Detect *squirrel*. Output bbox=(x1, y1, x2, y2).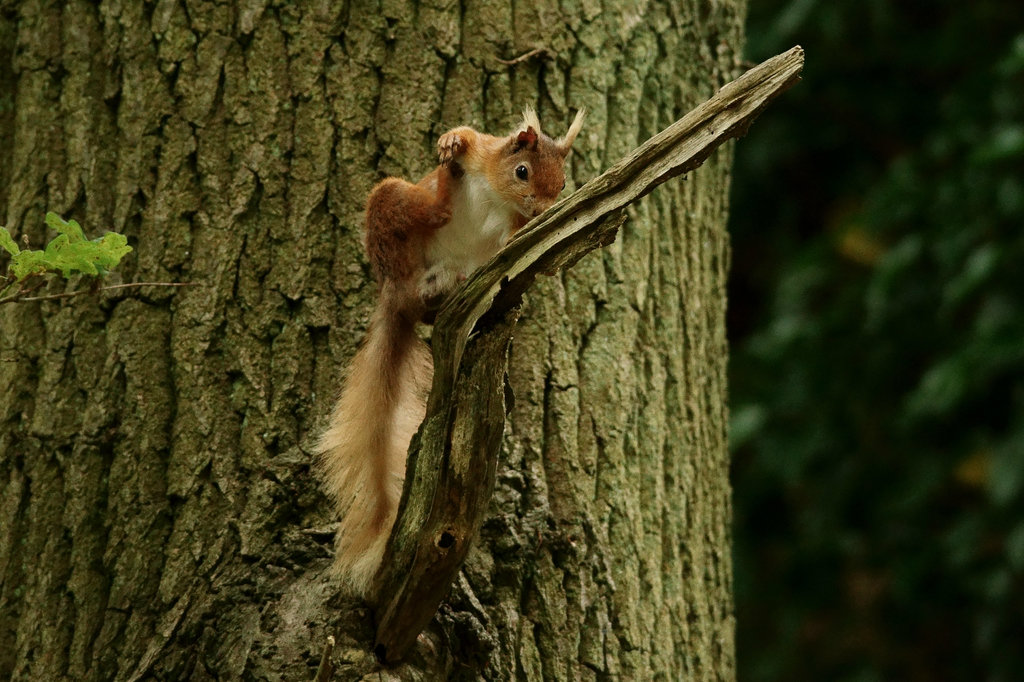
bbox=(317, 97, 588, 598).
